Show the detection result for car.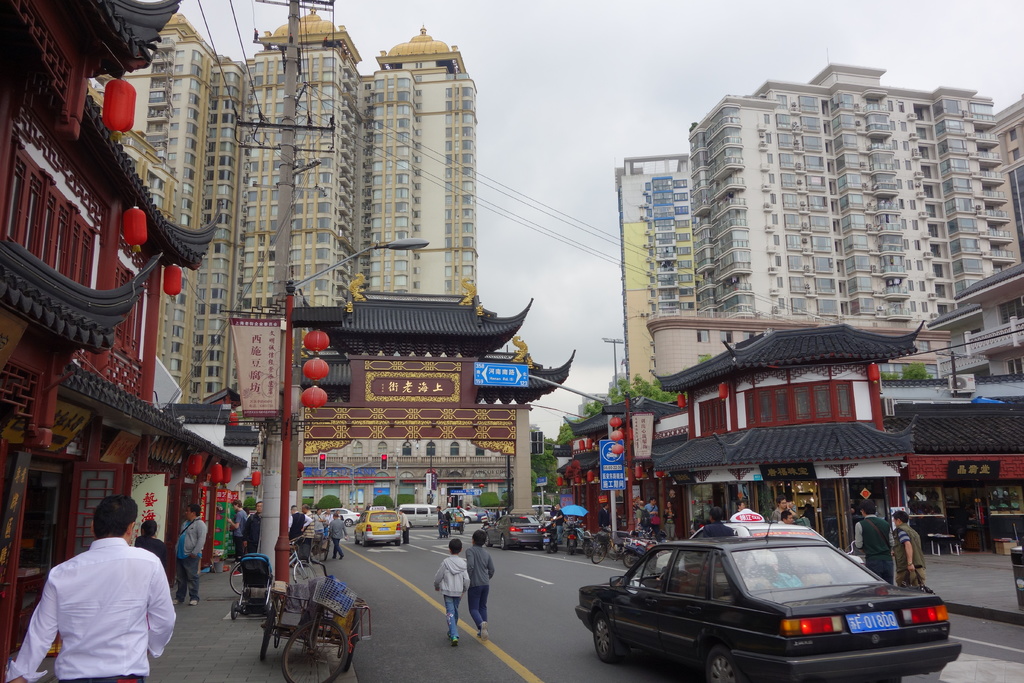
249:509:255:514.
